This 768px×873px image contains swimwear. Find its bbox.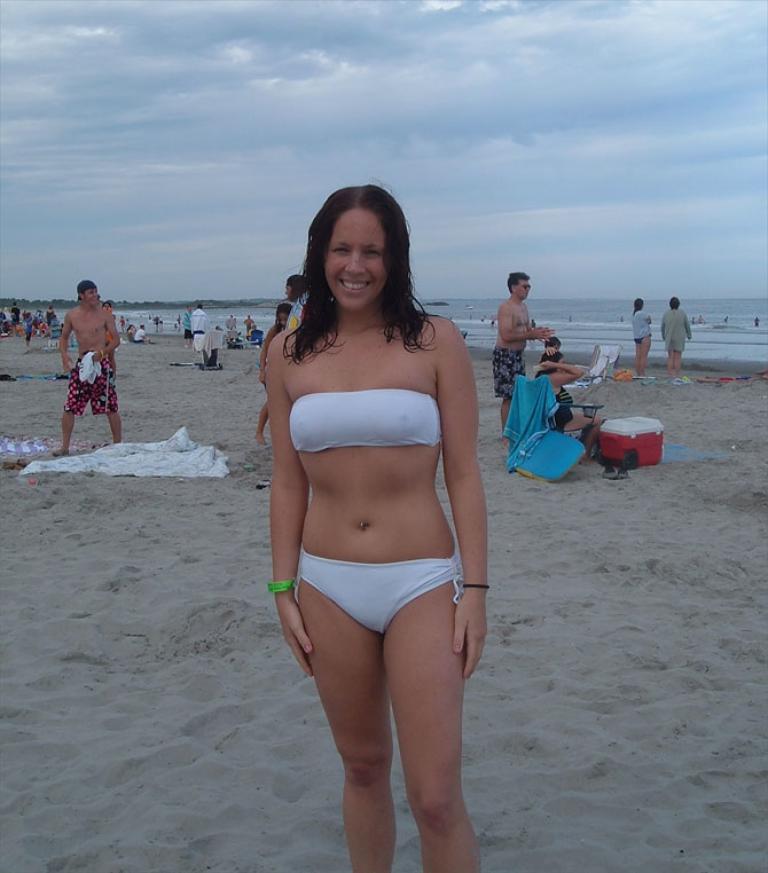
box=[553, 386, 573, 432].
